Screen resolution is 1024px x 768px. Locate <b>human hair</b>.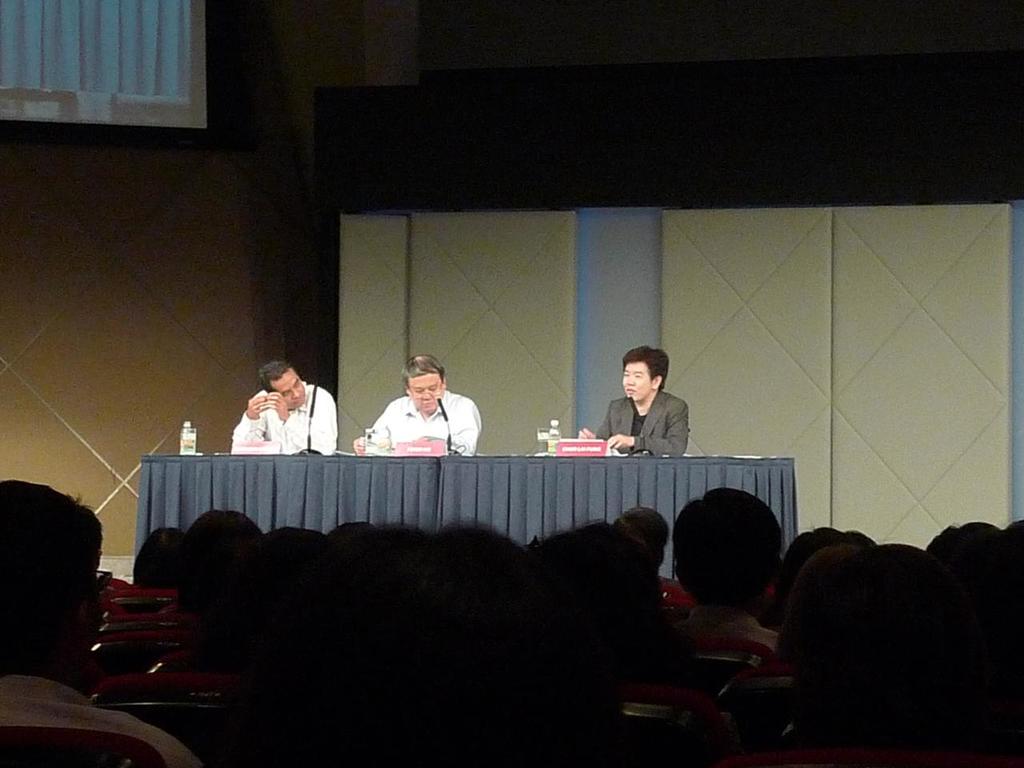
(left=178, top=510, right=266, bottom=610).
